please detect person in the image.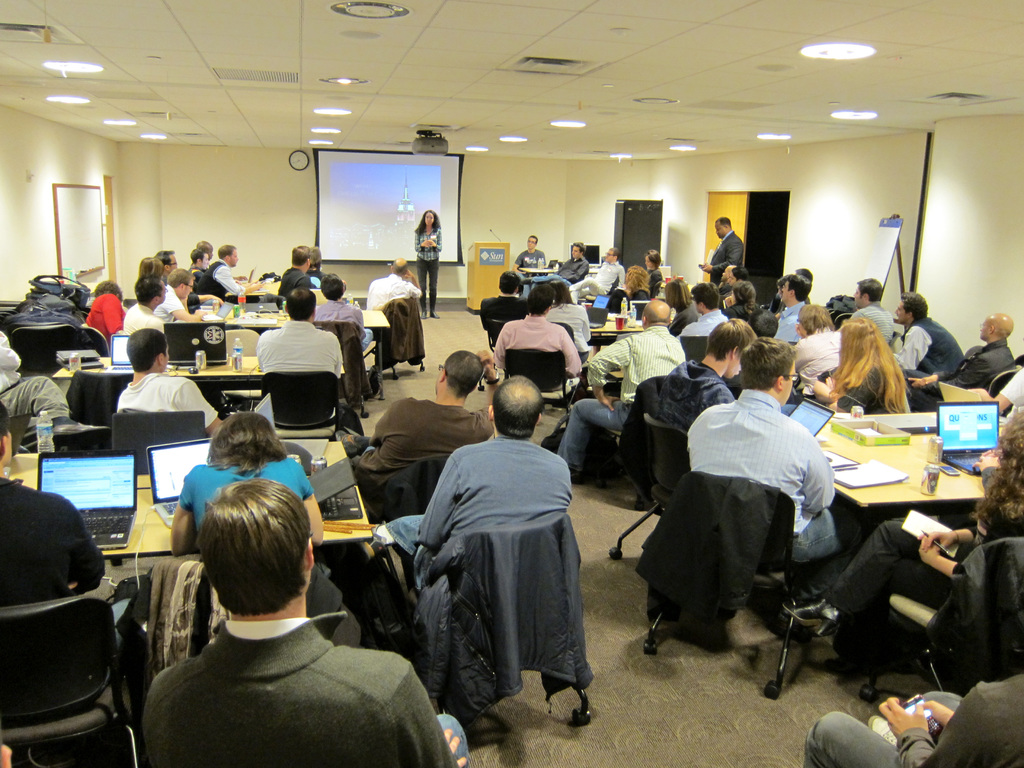
crop(173, 413, 328, 552).
